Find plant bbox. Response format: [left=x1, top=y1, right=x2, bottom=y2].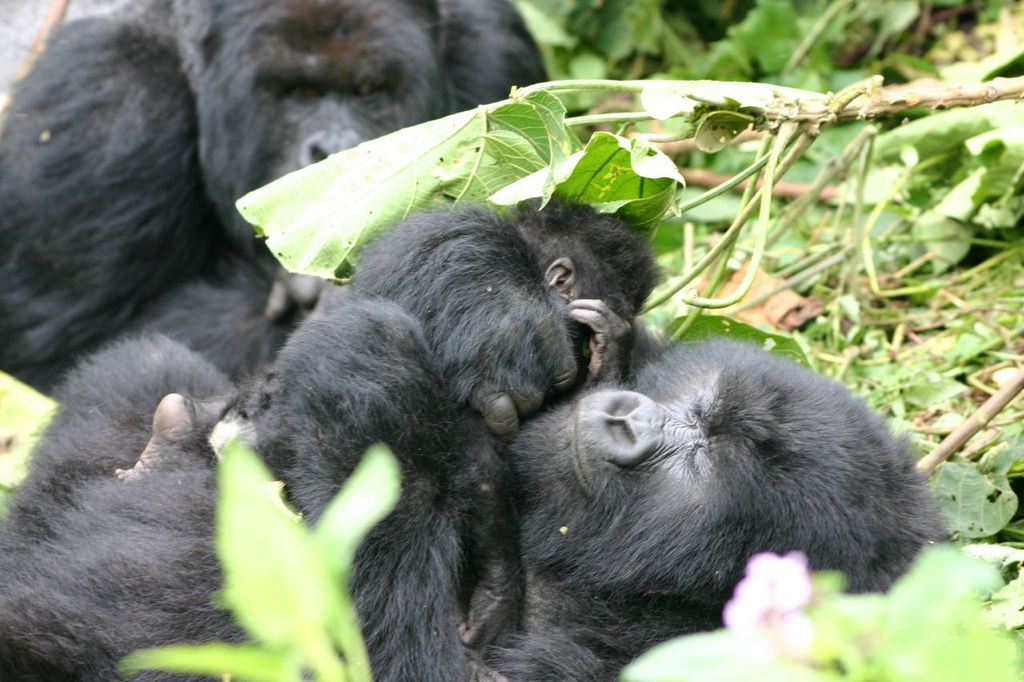
[left=885, top=406, right=1023, bottom=530].
